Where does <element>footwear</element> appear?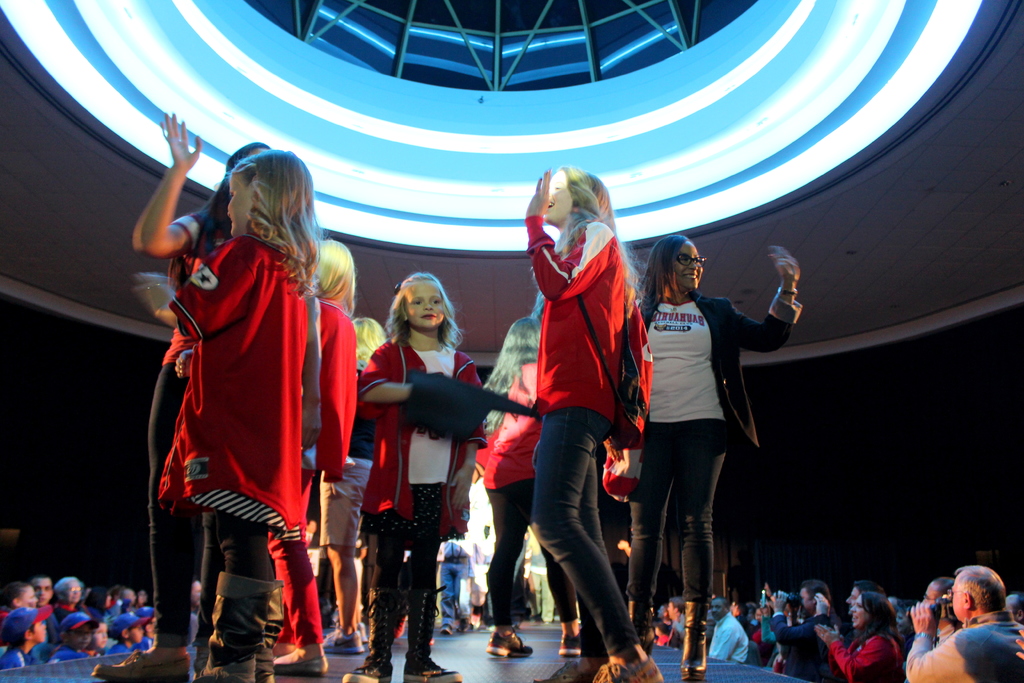
Appears at x1=532 y1=655 x2=603 y2=682.
